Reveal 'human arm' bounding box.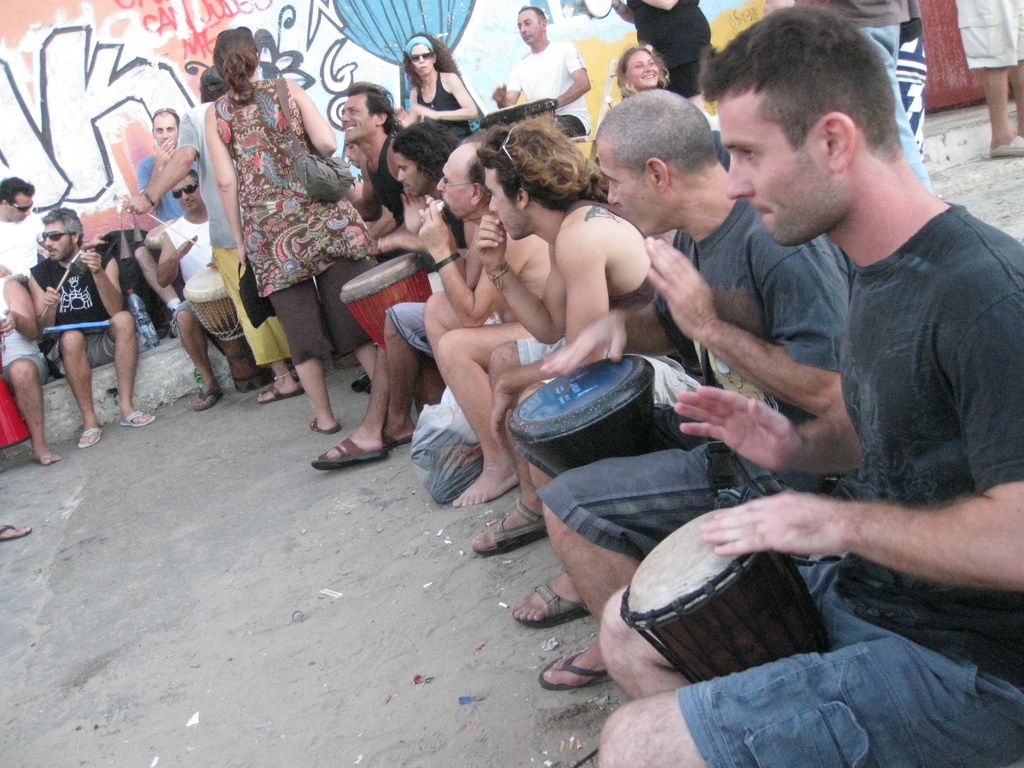
Revealed: pyautogui.locateOnScreen(397, 182, 439, 236).
